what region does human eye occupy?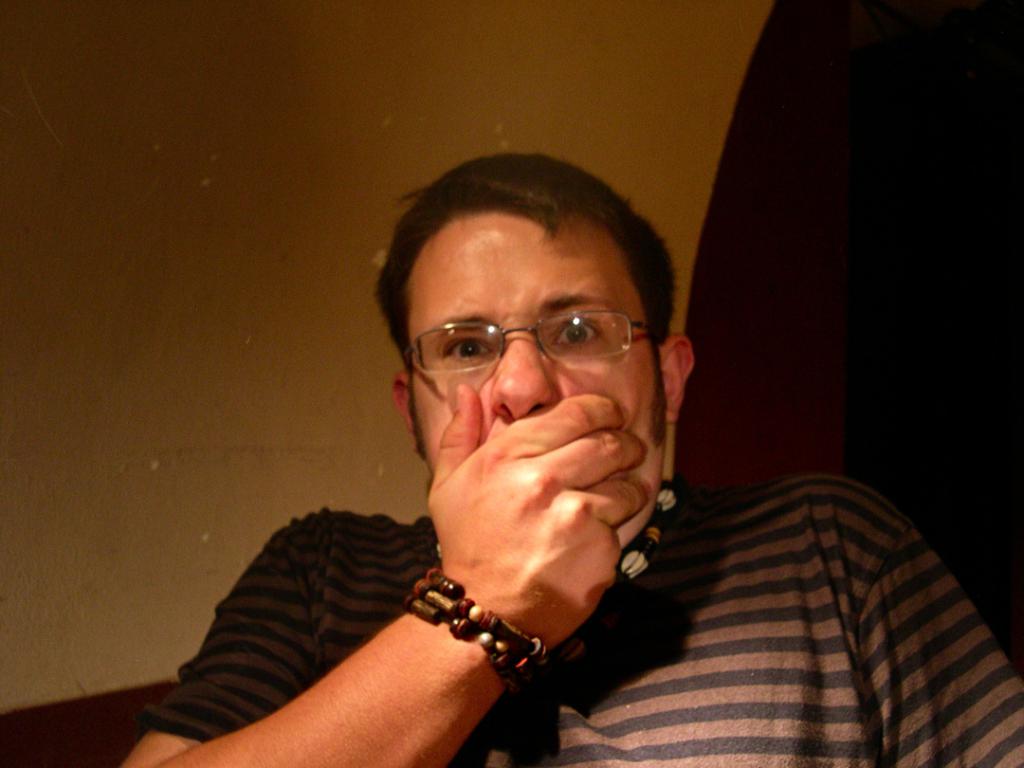
detection(432, 333, 495, 367).
